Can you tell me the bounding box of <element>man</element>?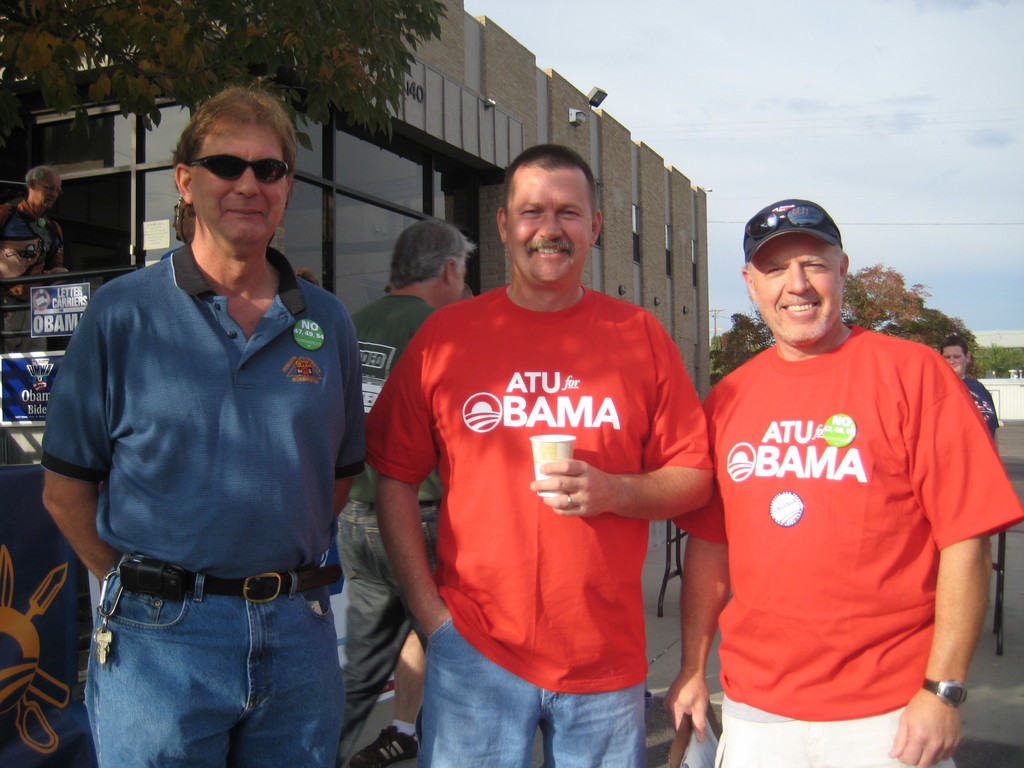
(660,200,1017,767).
